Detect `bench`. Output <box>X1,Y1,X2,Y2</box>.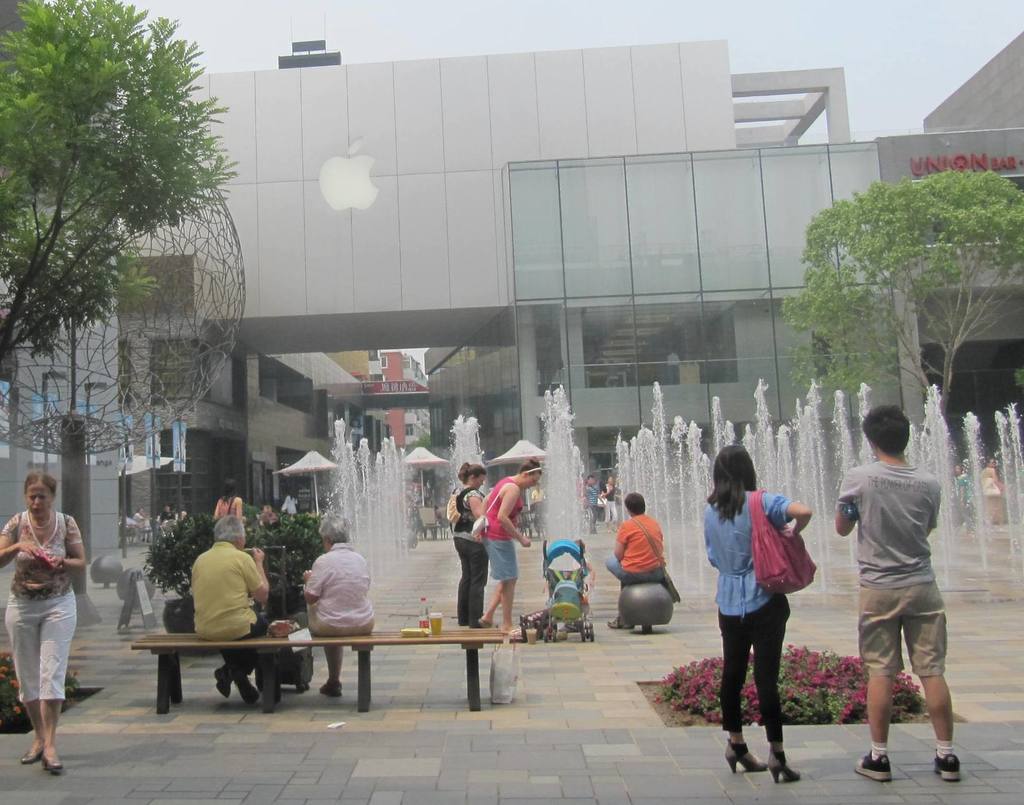
<box>131,631,504,709</box>.
